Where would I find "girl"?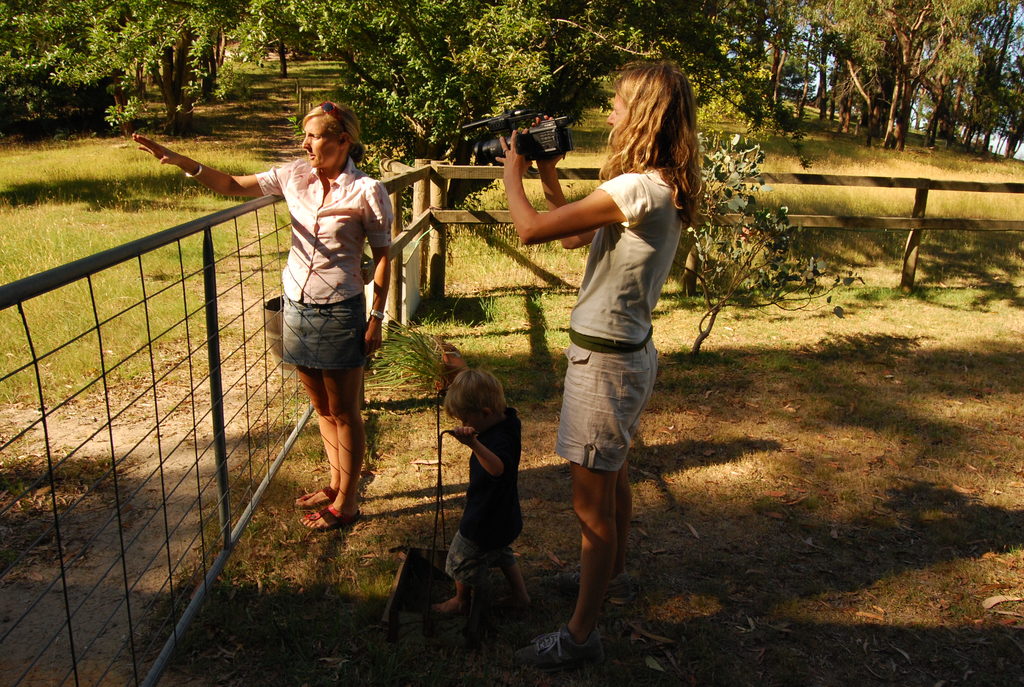
At l=127, t=97, r=393, b=523.
